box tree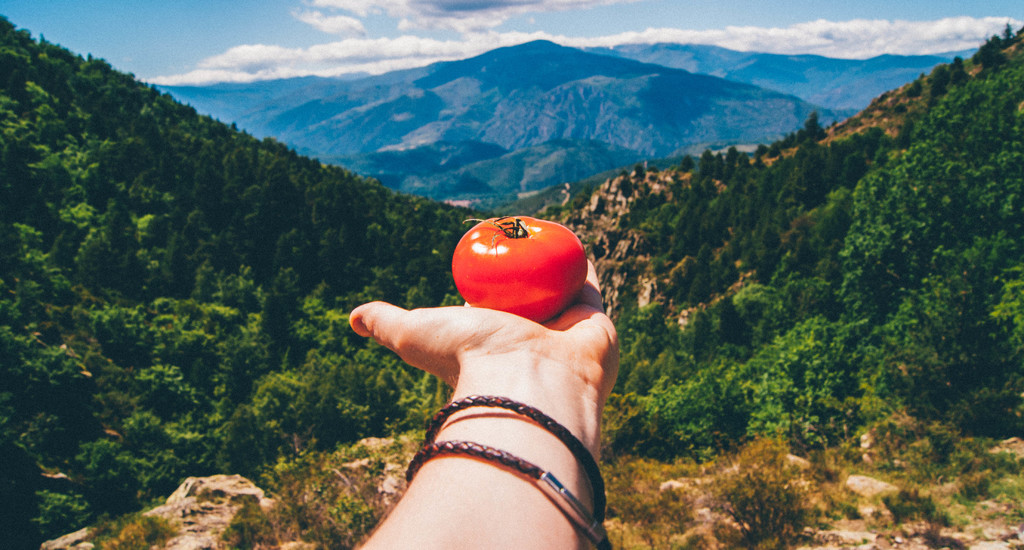
[x1=831, y1=168, x2=943, y2=310]
